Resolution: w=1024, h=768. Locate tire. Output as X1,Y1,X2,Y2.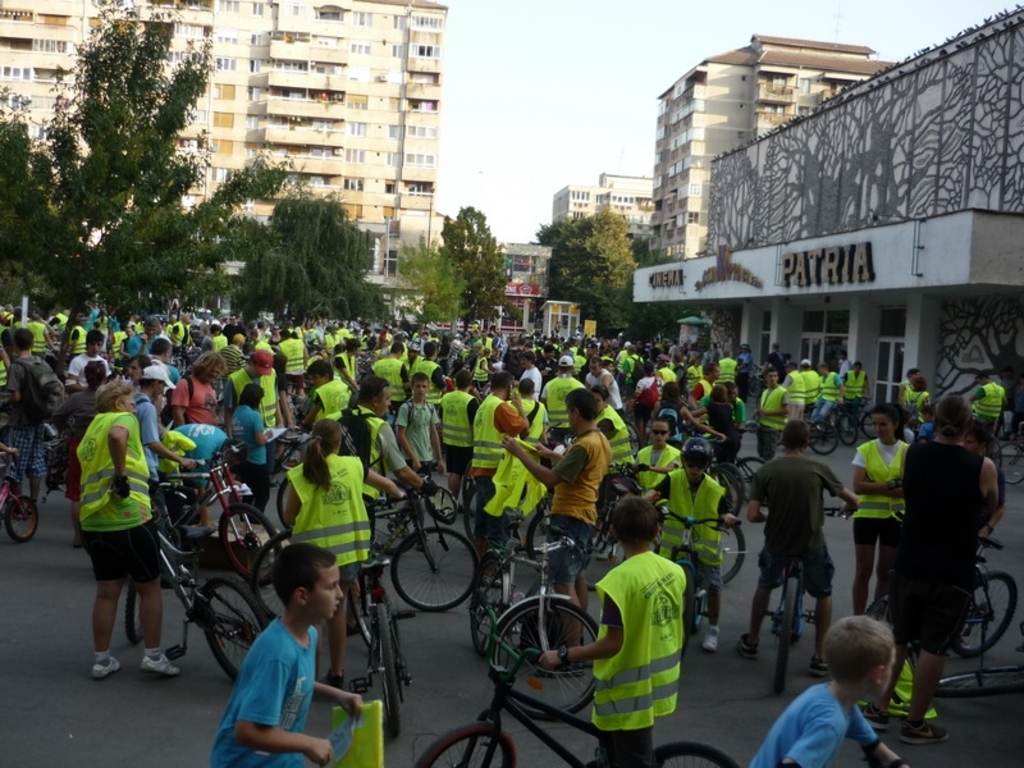
718,463,754,504.
